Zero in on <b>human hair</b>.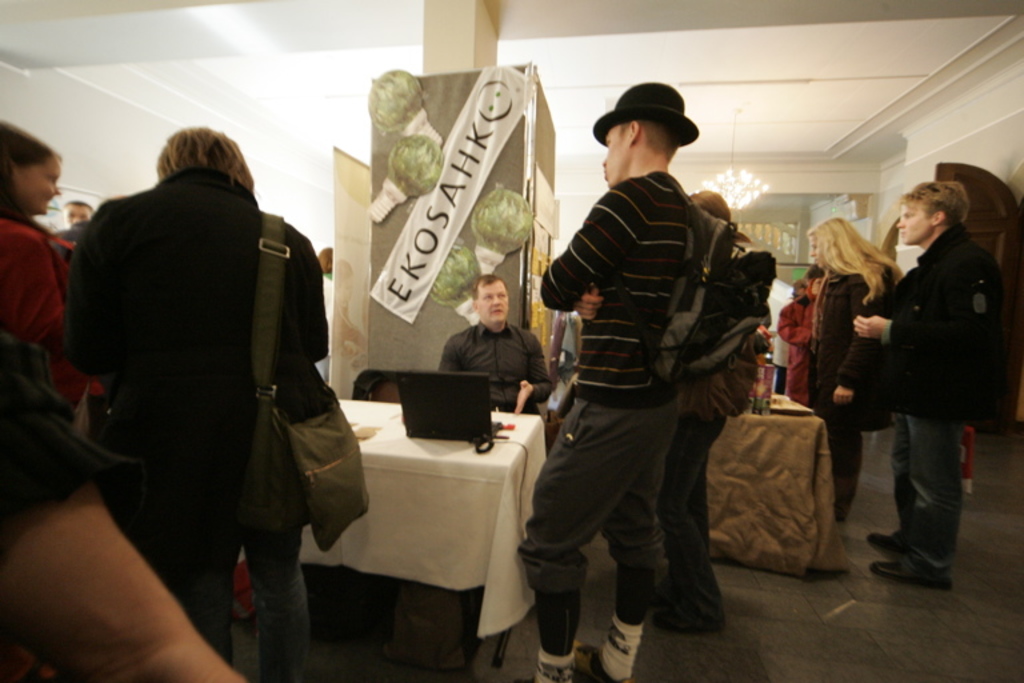
Zeroed in: 137/116/233/195.
